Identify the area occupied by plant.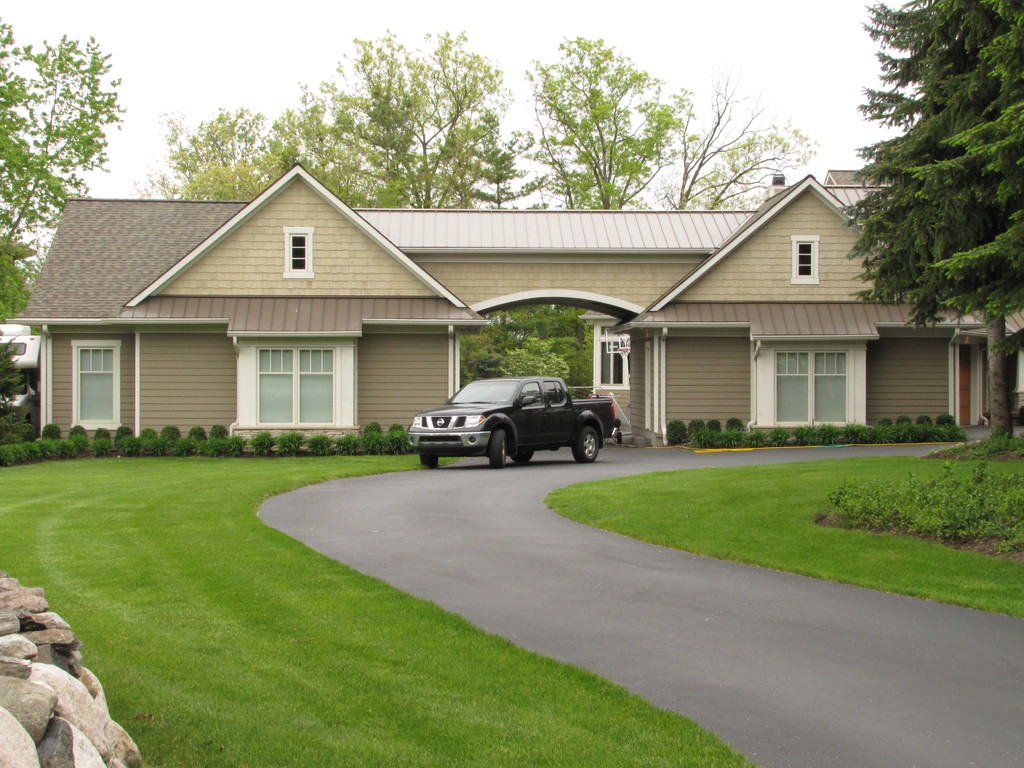
Area: crop(336, 429, 362, 457).
